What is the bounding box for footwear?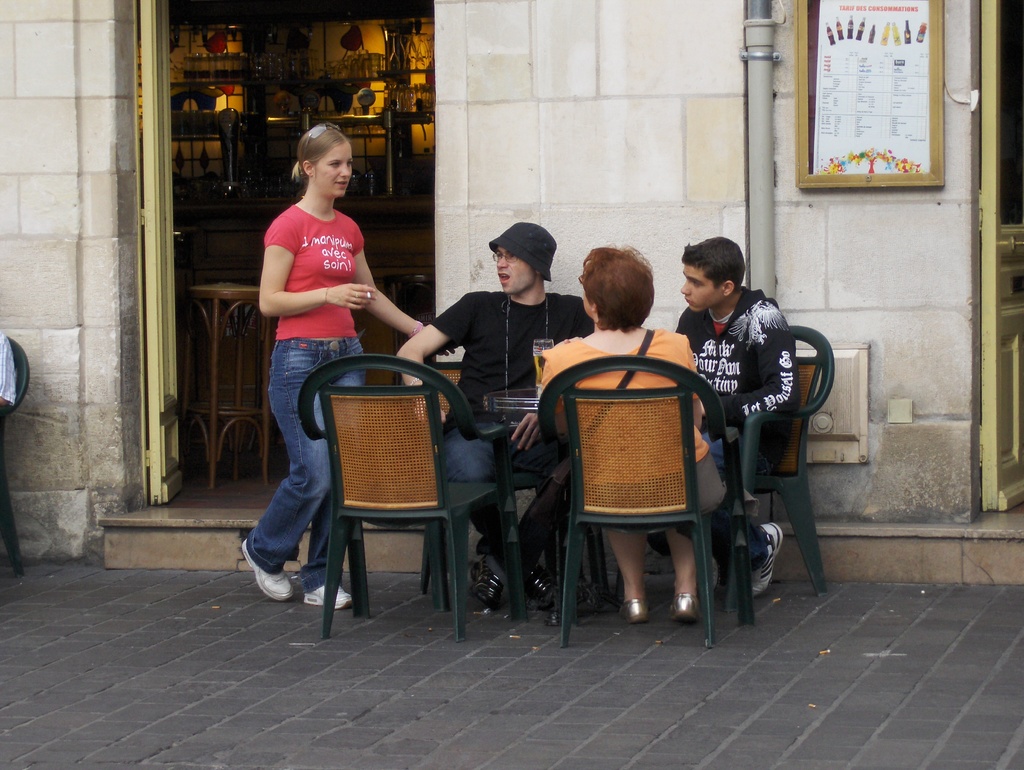
(left=523, top=563, right=557, bottom=613).
